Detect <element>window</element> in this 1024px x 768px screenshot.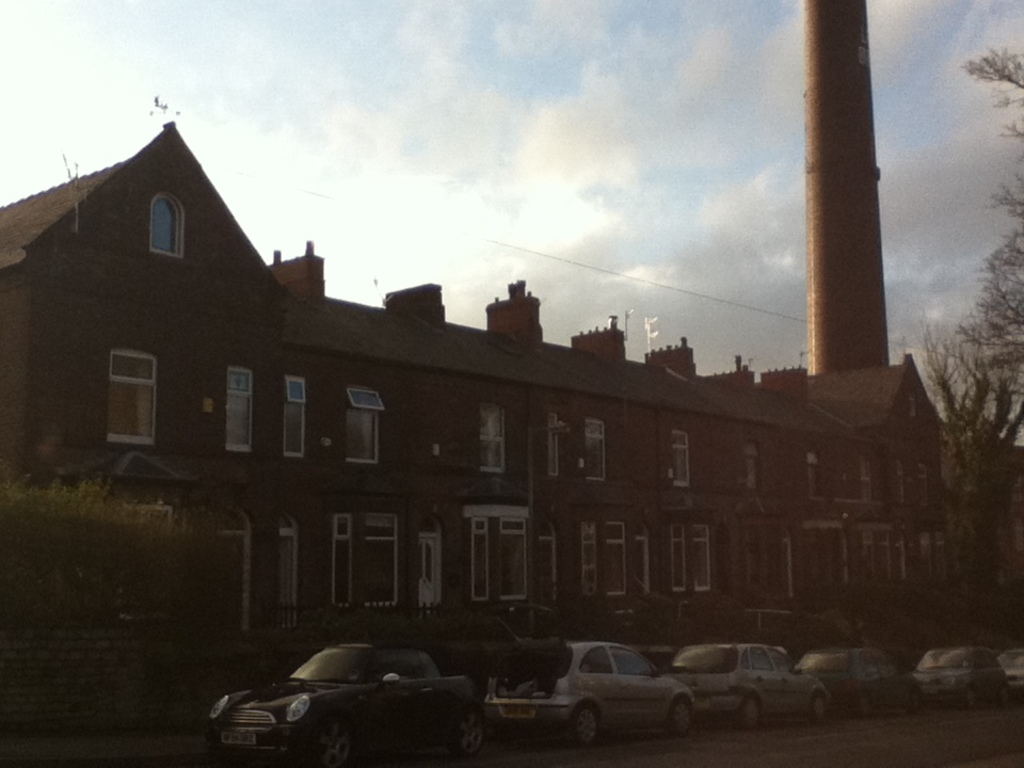
Detection: crop(586, 415, 613, 481).
